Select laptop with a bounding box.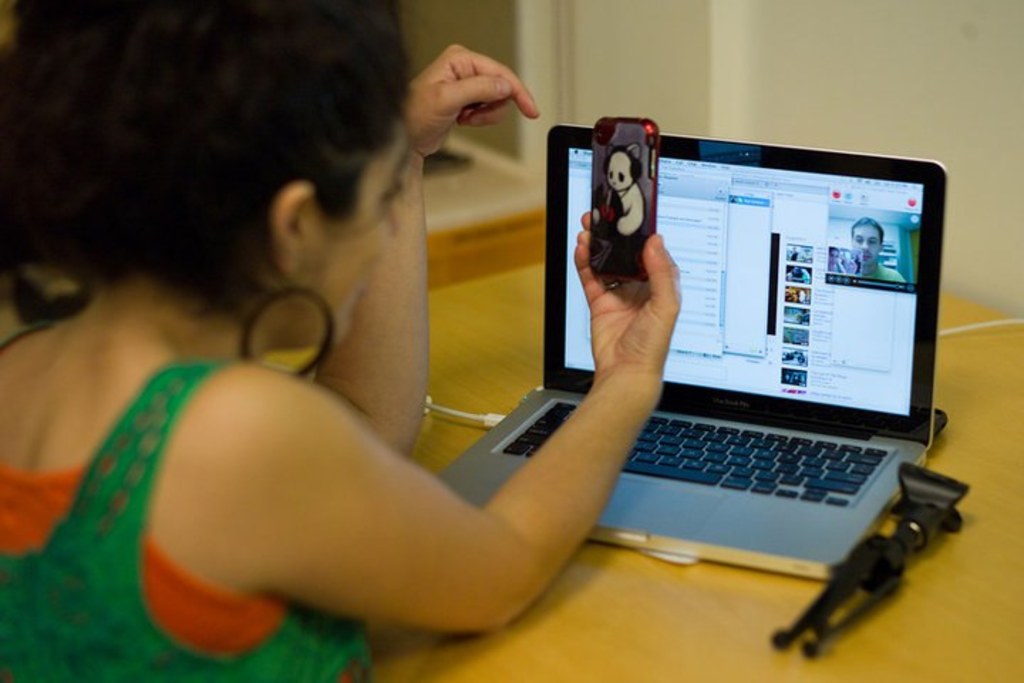
437, 118, 949, 585.
